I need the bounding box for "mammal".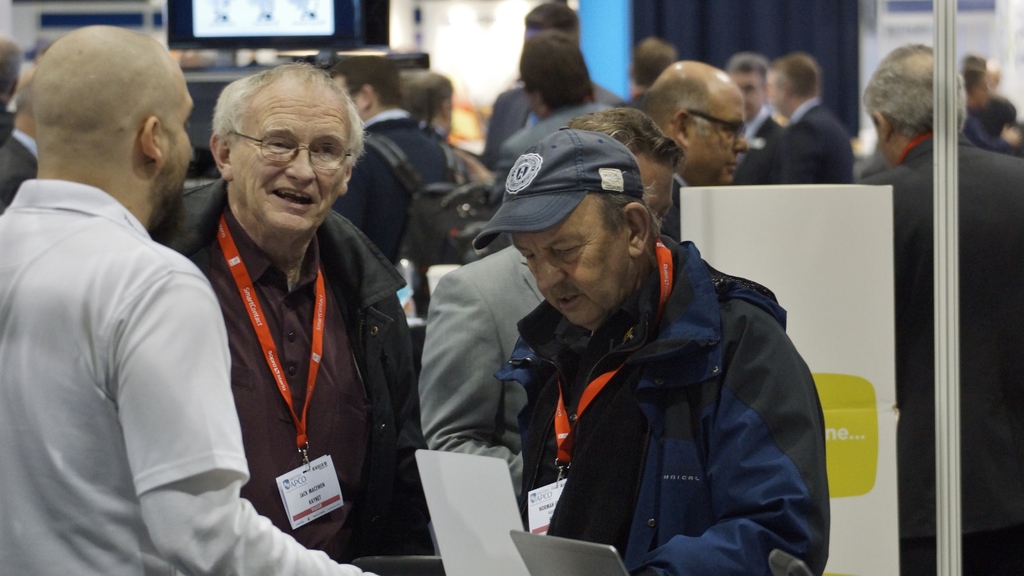
Here it is: <bbox>472, 130, 829, 575</bbox>.
